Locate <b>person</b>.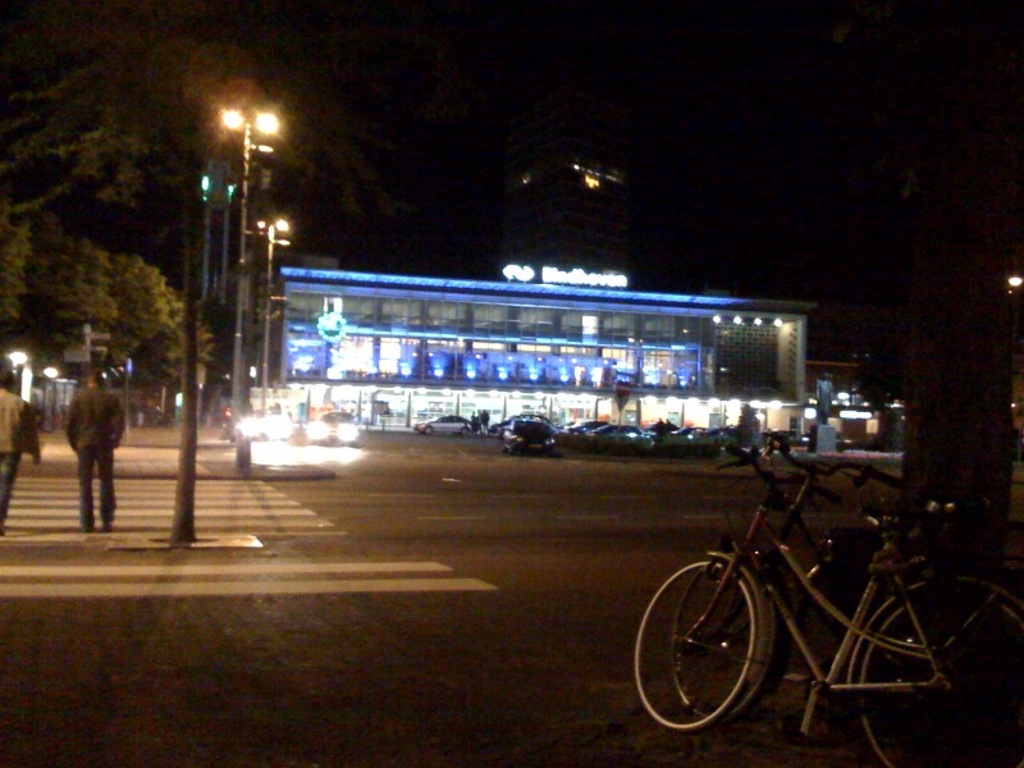
Bounding box: (60,366,125,529).
